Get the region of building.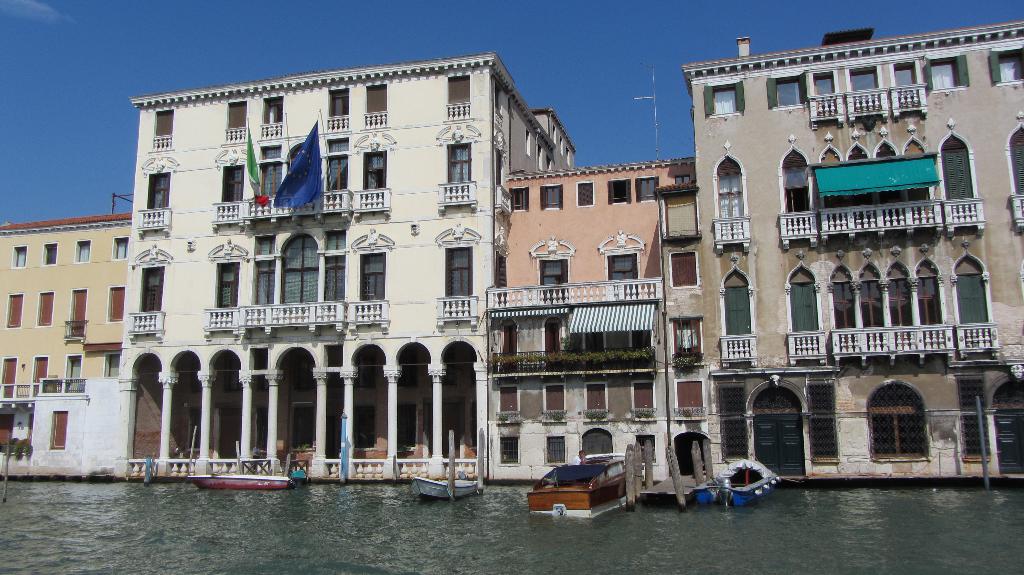
482:155:708:488.
